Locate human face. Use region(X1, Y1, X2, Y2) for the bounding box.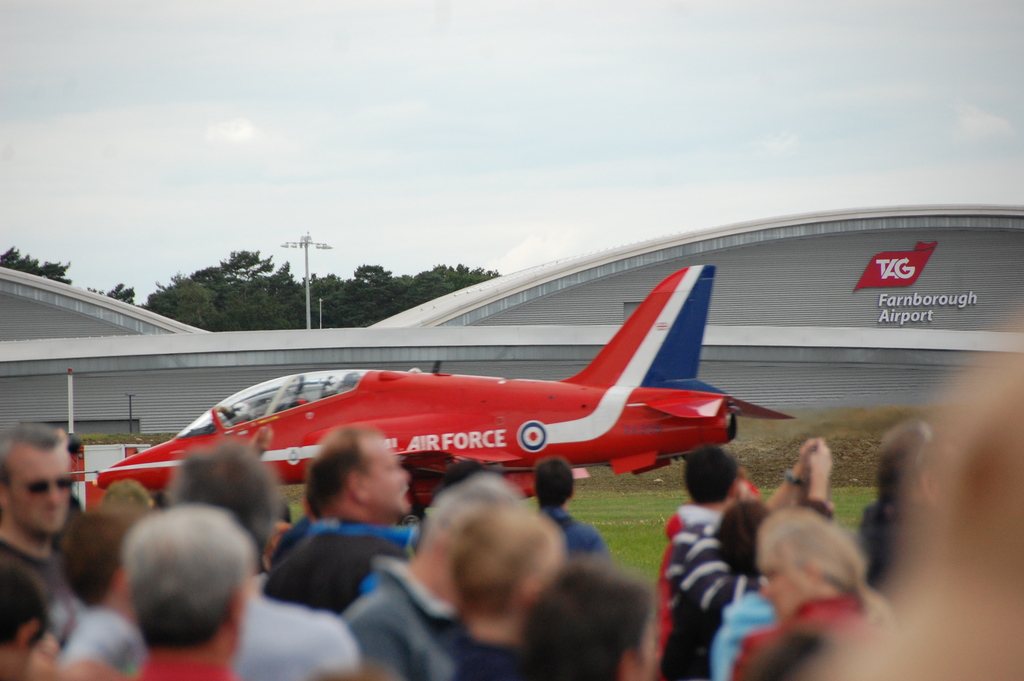
region(5, 448, 73, 533).
